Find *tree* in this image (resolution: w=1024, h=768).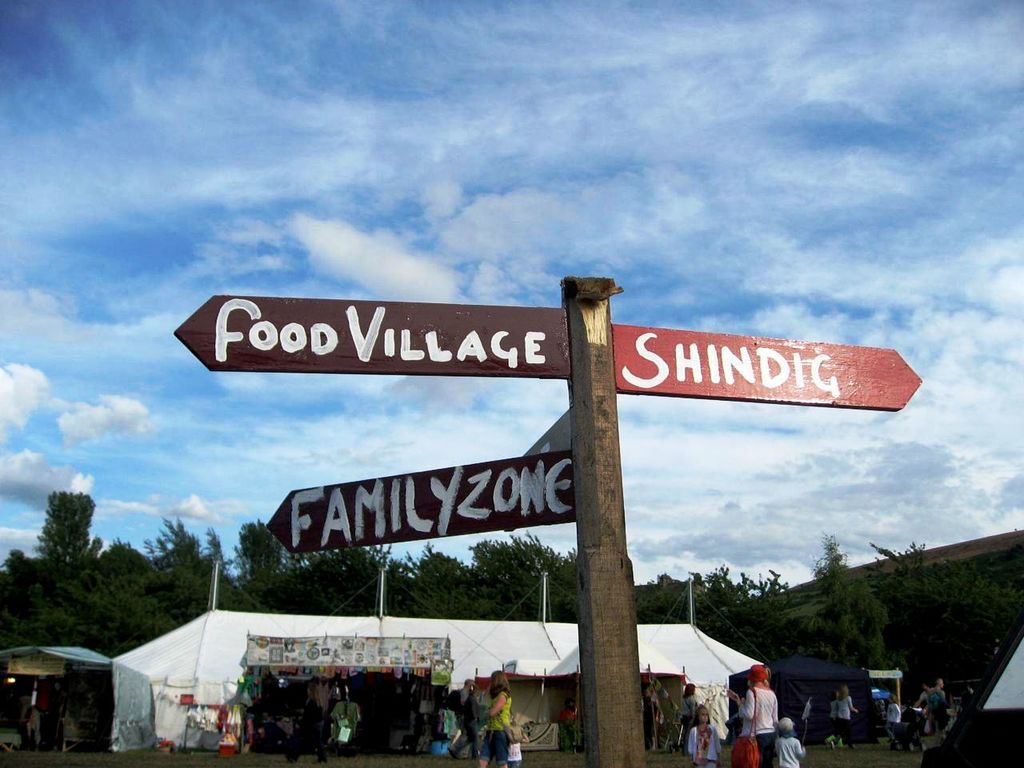
<region>778, 536, 895, 682</region>.
